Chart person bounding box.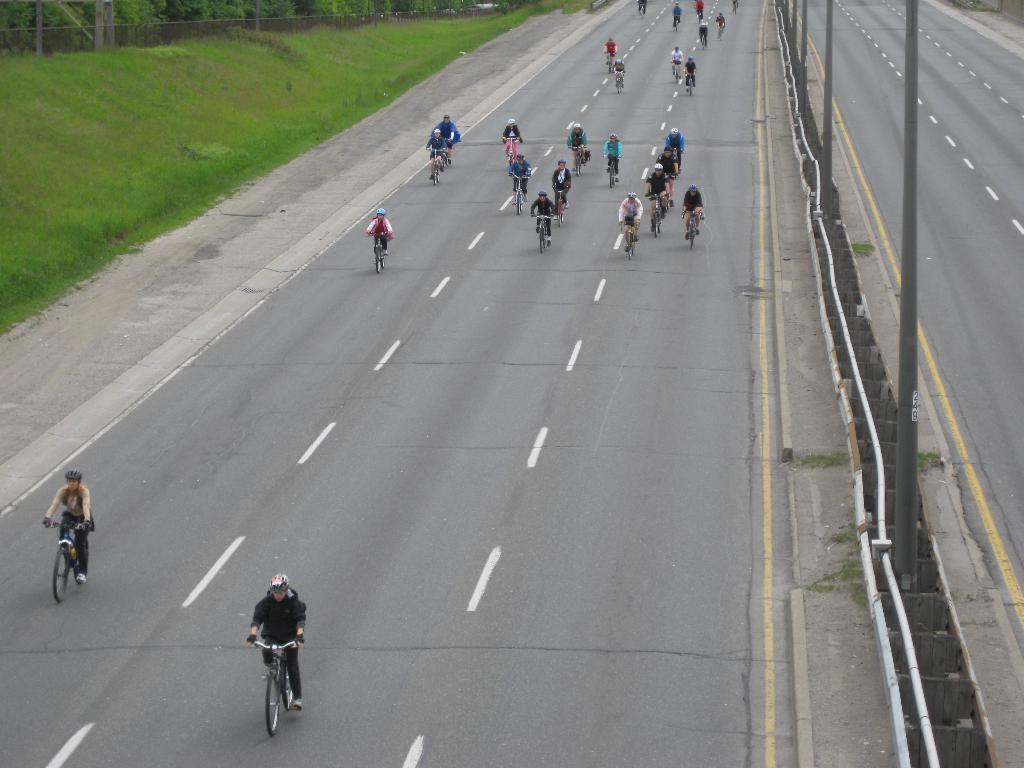
Charted: {"left": 685, "top": 58, "right": 697, "bottom": 91}.
